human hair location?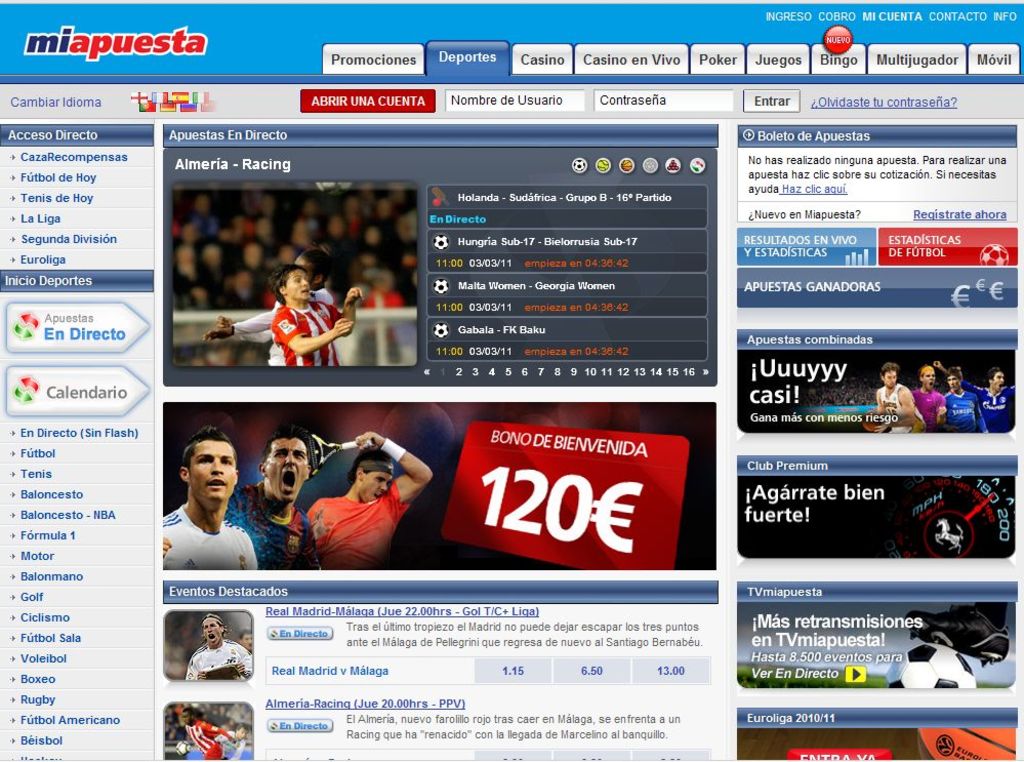
Rect(948, 365, 966, 384)
